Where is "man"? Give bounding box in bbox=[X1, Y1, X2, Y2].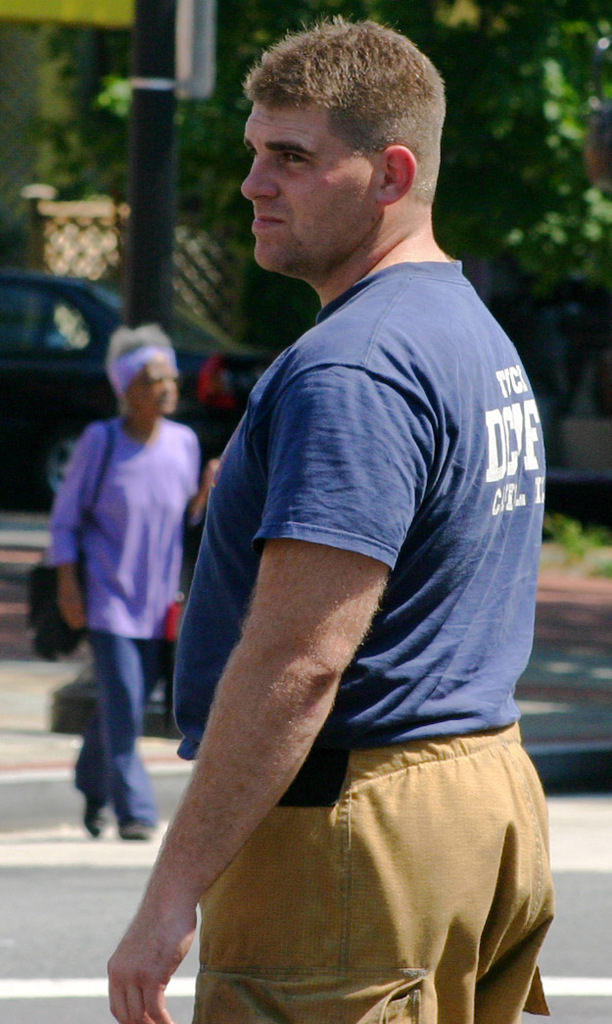
bbox=[121, 0, 569, 1023].
